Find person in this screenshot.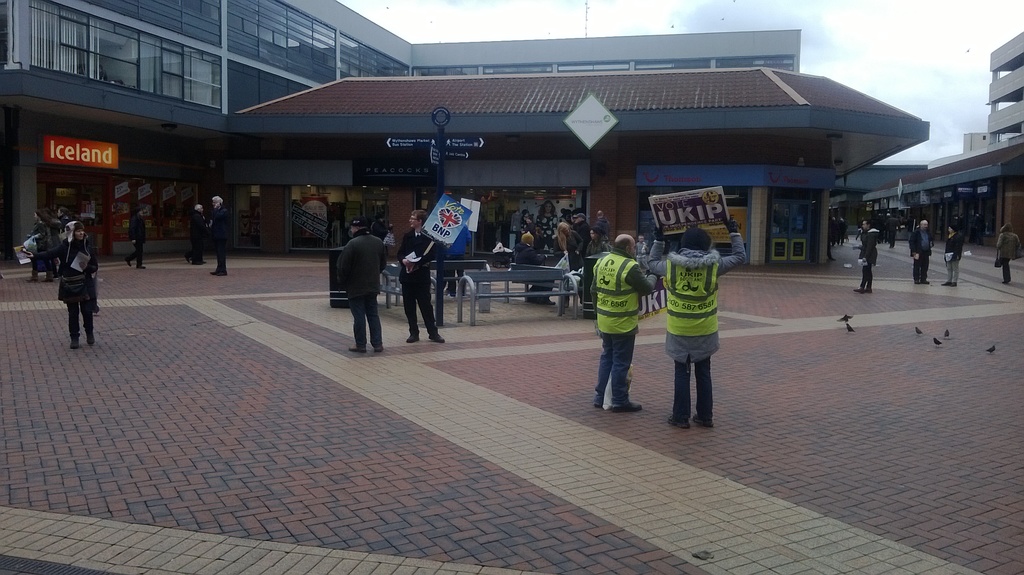
The bounding box for person is 852:217:874:296.
